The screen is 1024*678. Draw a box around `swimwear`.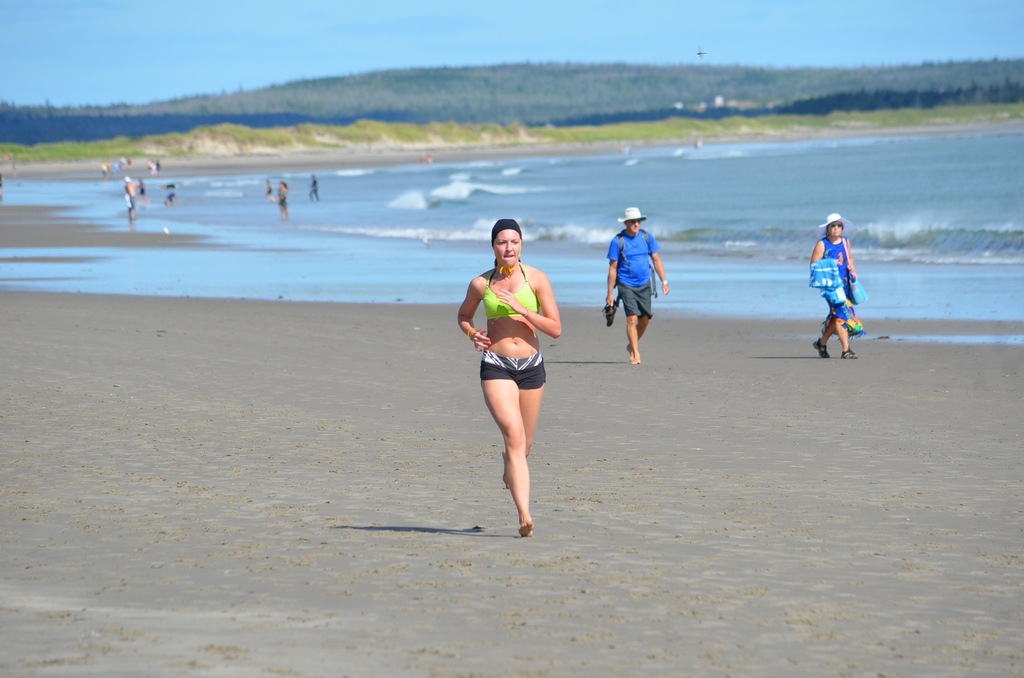
detection(482, 346, 552, 392).
